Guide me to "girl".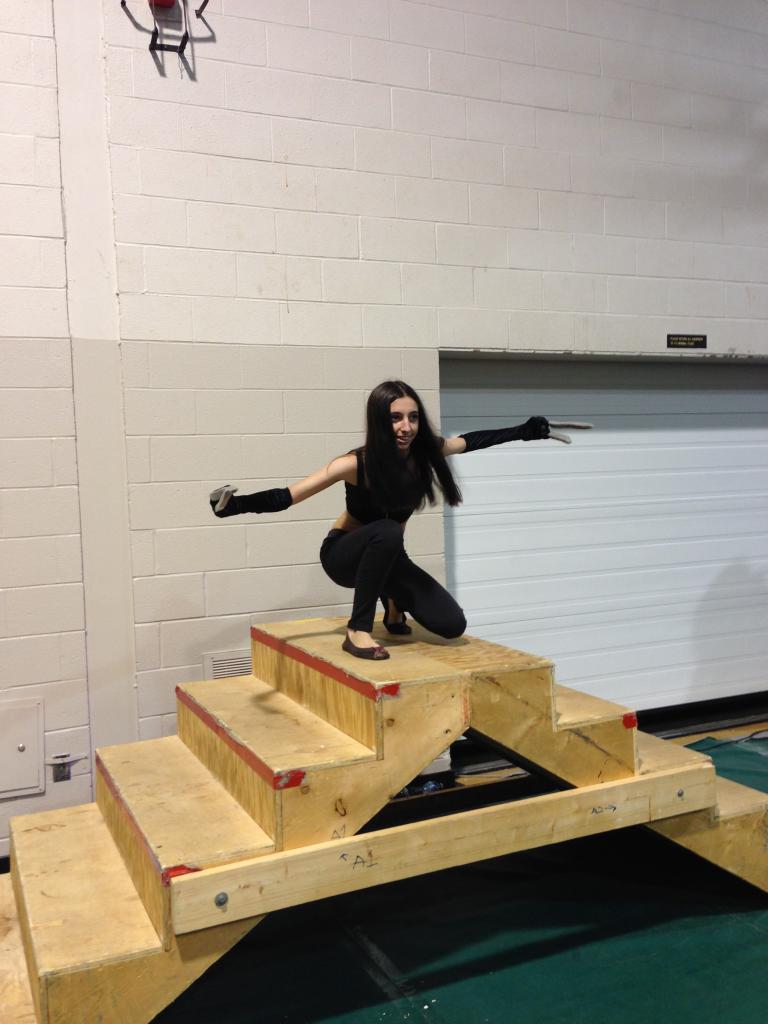
Guidance: [208,371,593,662].
